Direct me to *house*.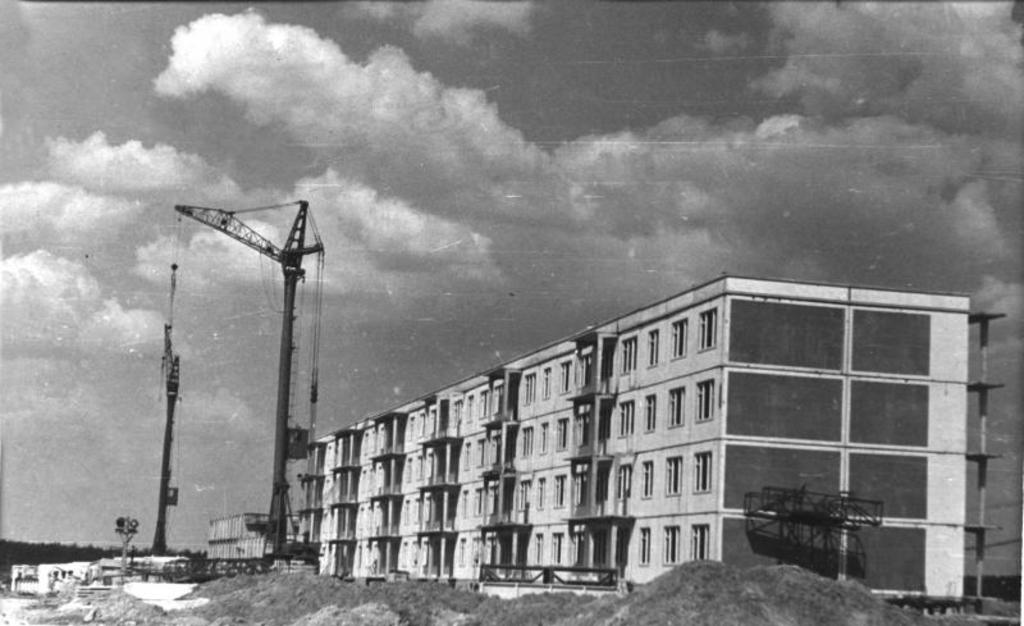
Direction: left=454, top=360, right=549, bottom=590.
